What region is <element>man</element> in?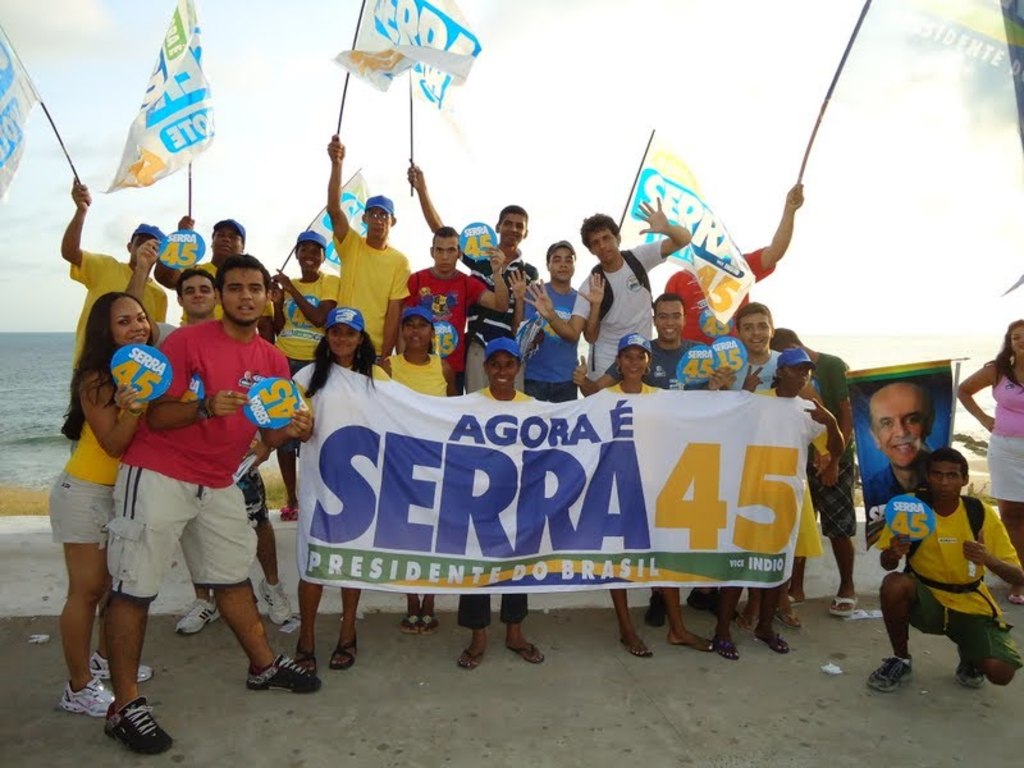
[left=397, top=223, right=513, bottom=397].
